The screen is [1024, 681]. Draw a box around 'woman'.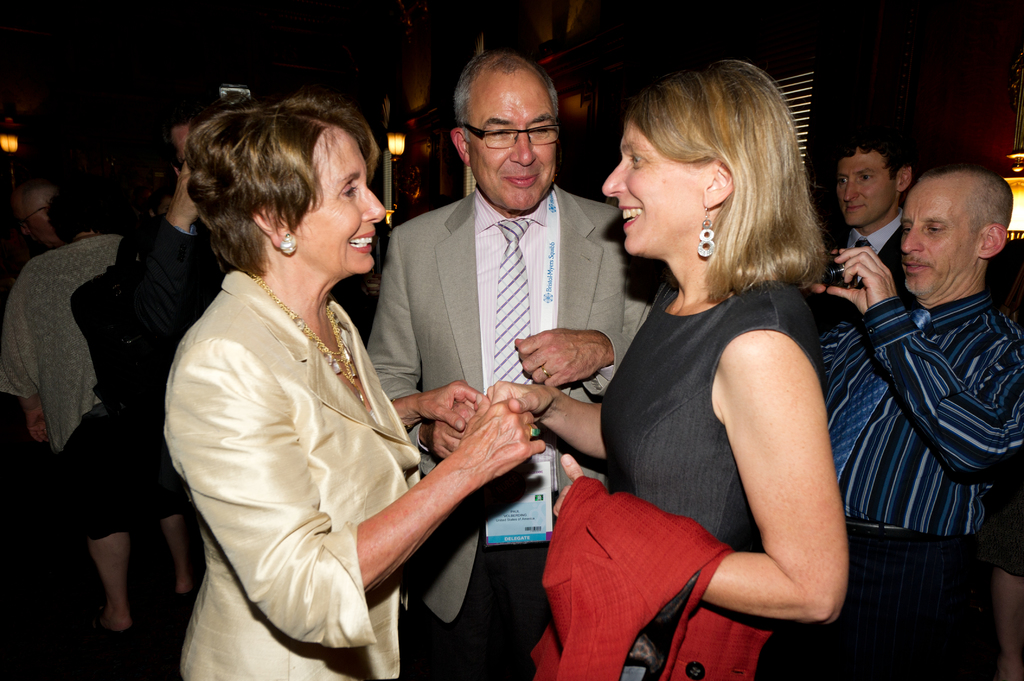
bbox=(485, 61, 856, 680).
